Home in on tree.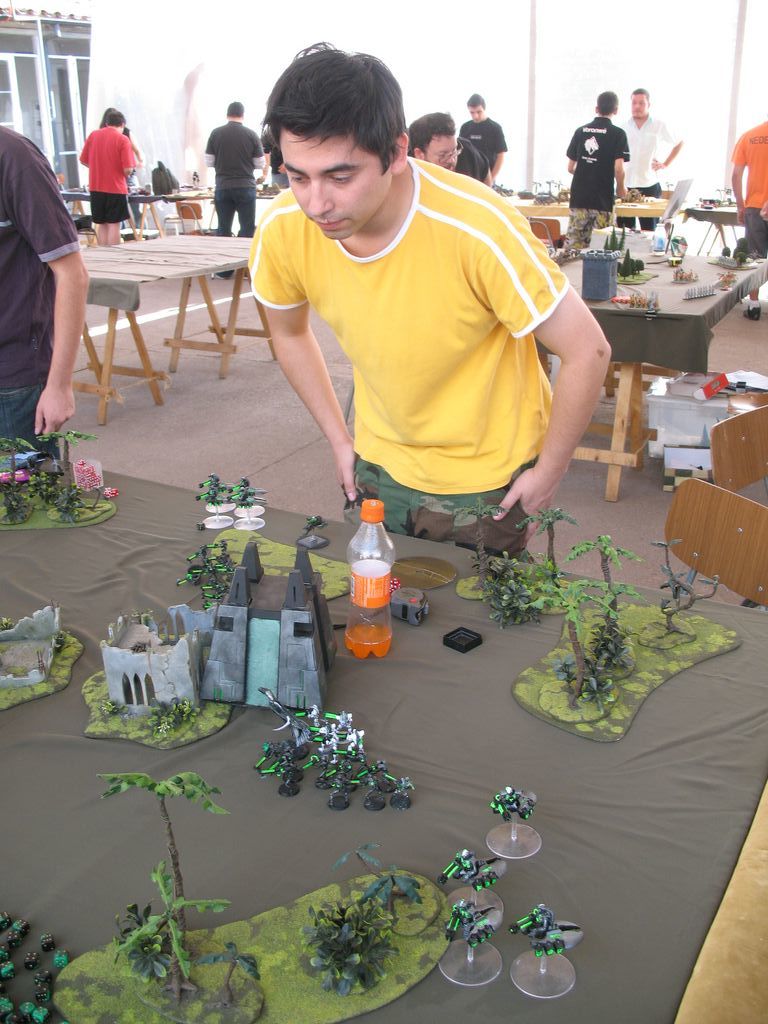
Homed in at [463,495,491,596].
